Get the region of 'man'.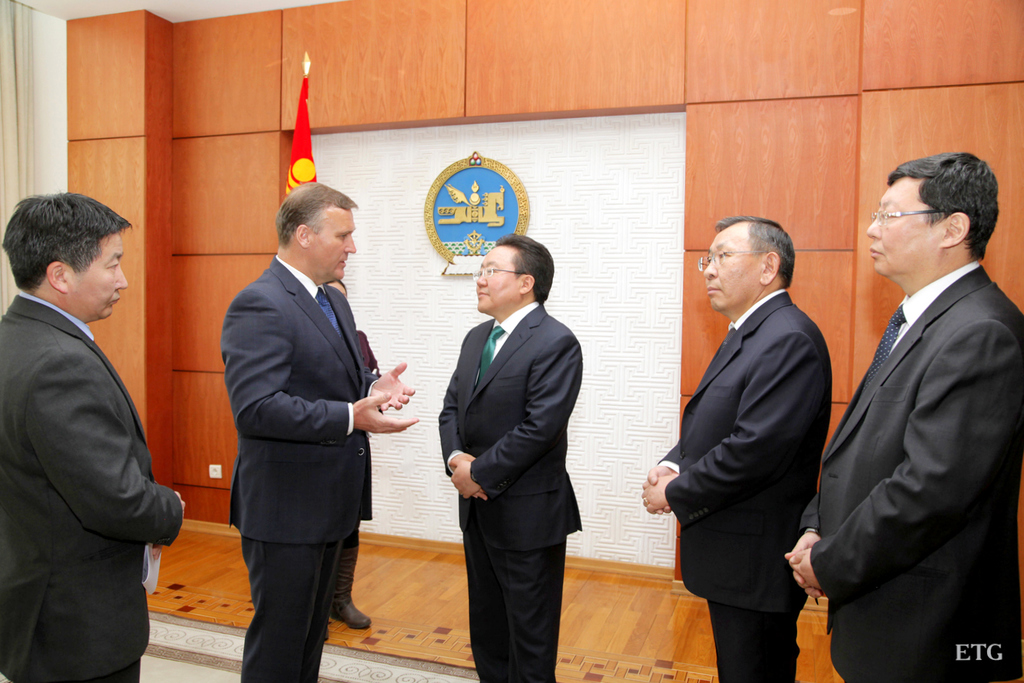
<box>440,228,585,682</box>.
